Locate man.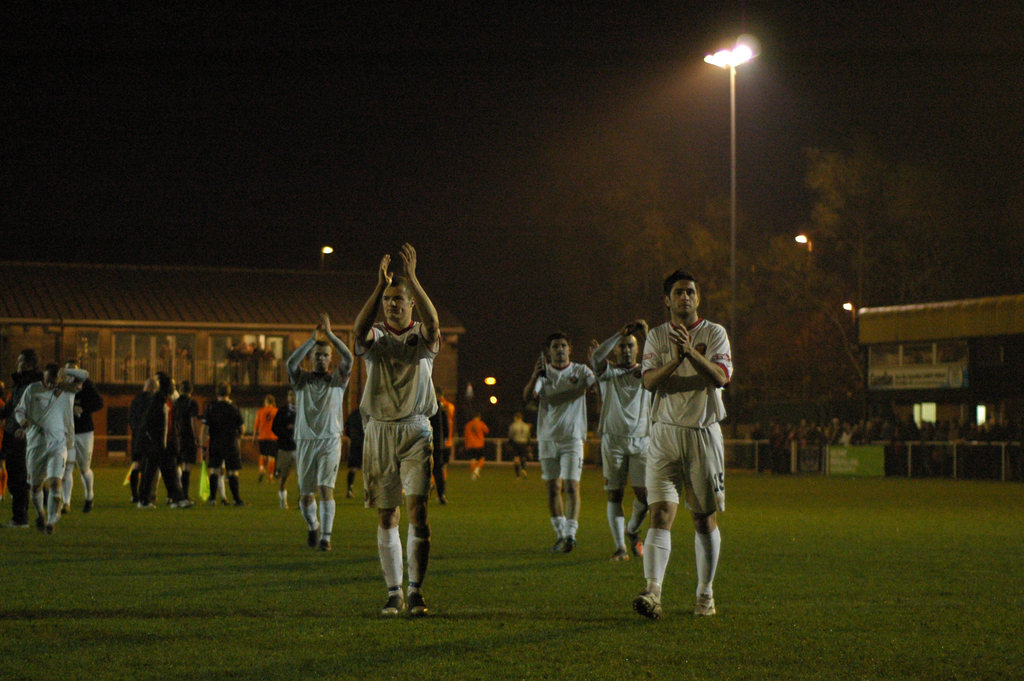
Bounding box: bbox=[631, 271, 735, 617].
